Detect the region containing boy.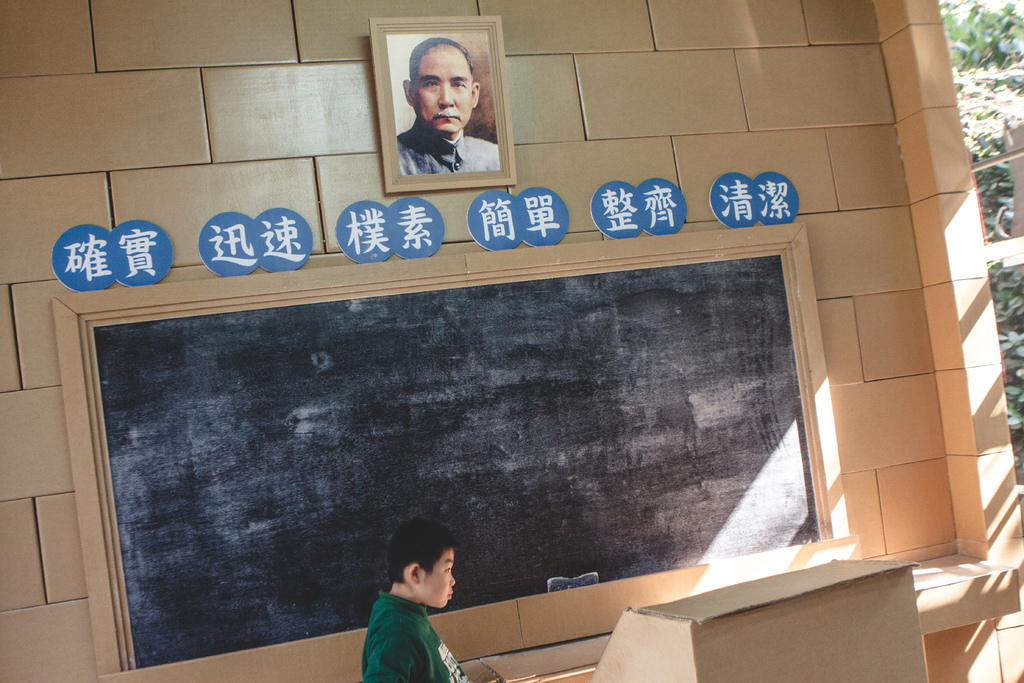
rect(344, 531, 484, 678).
